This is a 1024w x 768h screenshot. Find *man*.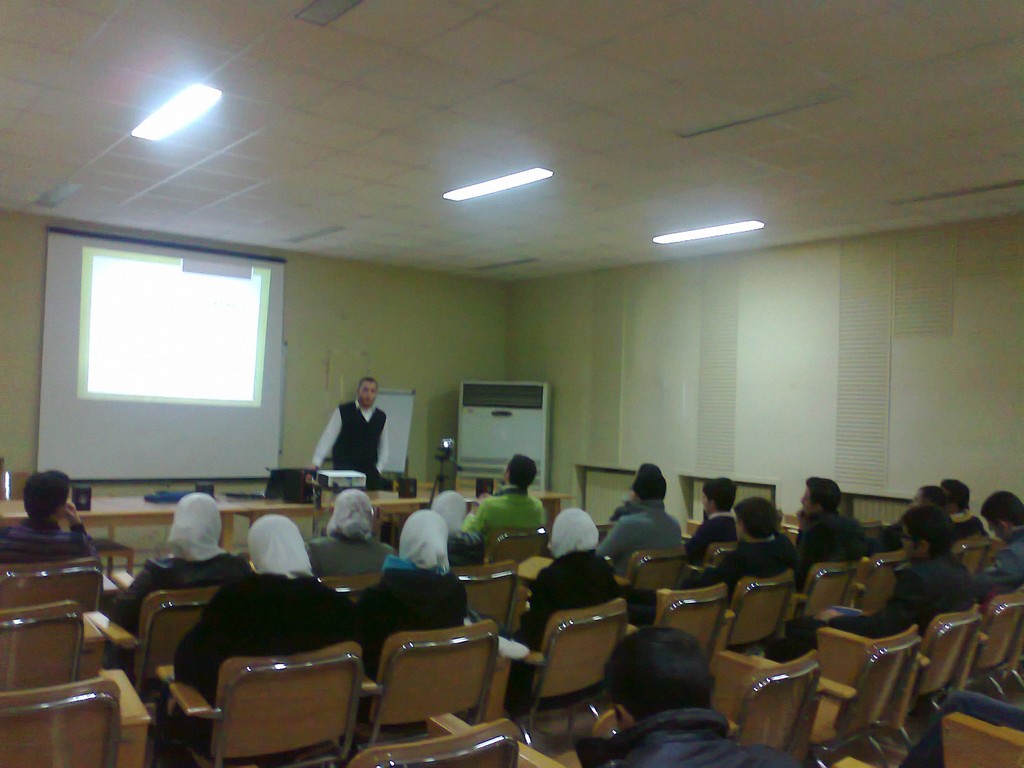
Bounding box: [306, 377, 394, 484].
